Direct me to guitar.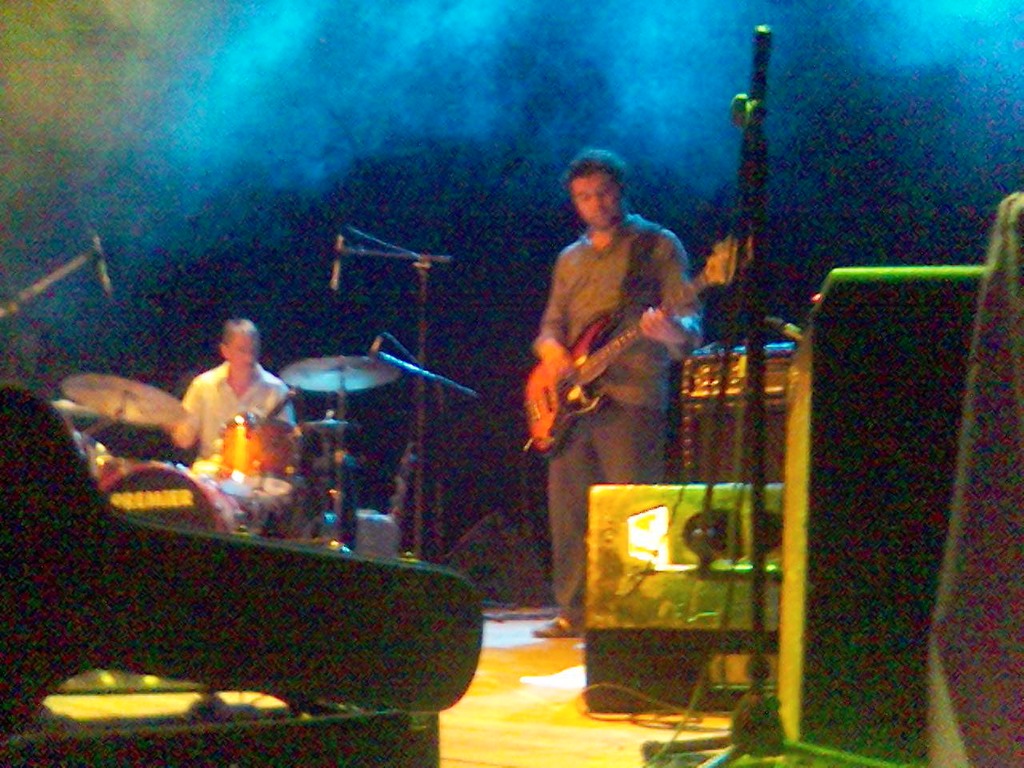
Direction: 497,235,743,449.
